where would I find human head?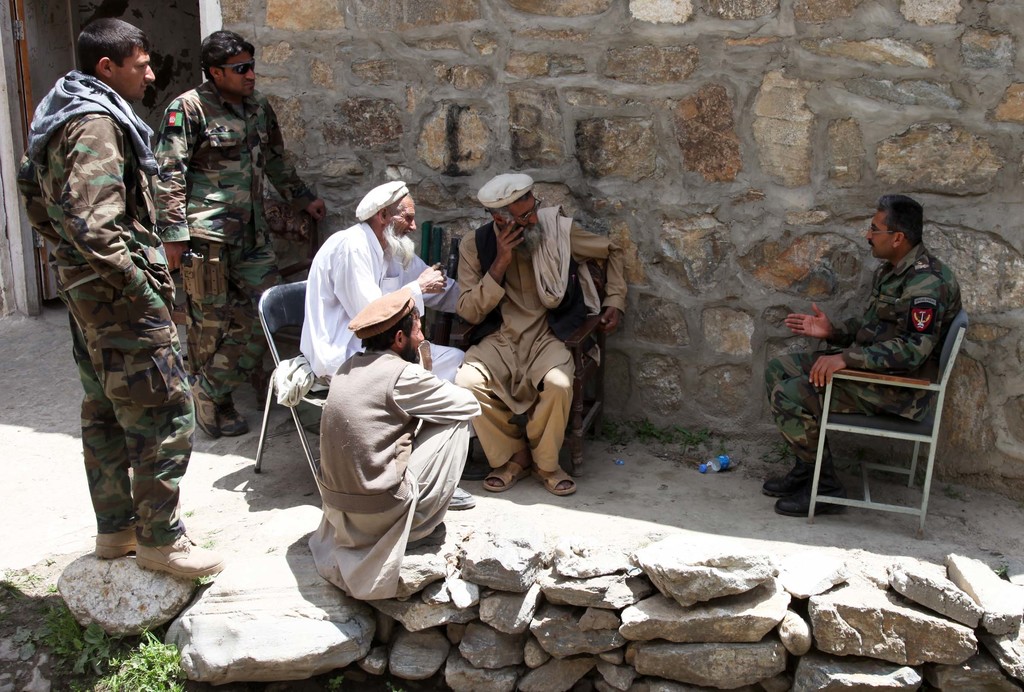
At 477, 171, 540, 243.
